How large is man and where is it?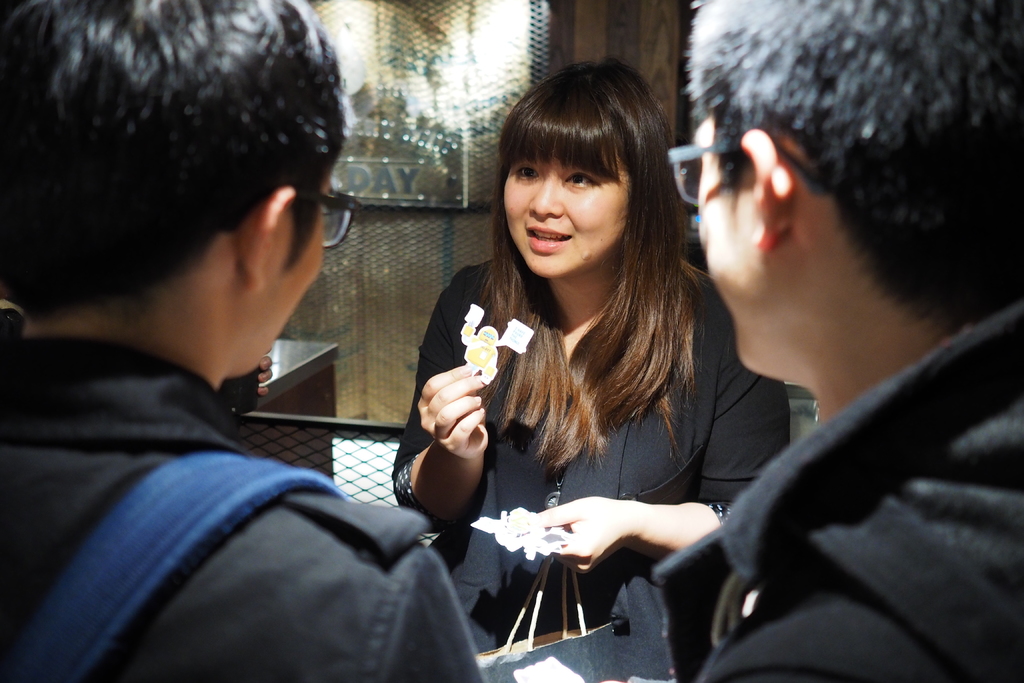
Bounding box: <region>0, 42, 480, 668</region>.
